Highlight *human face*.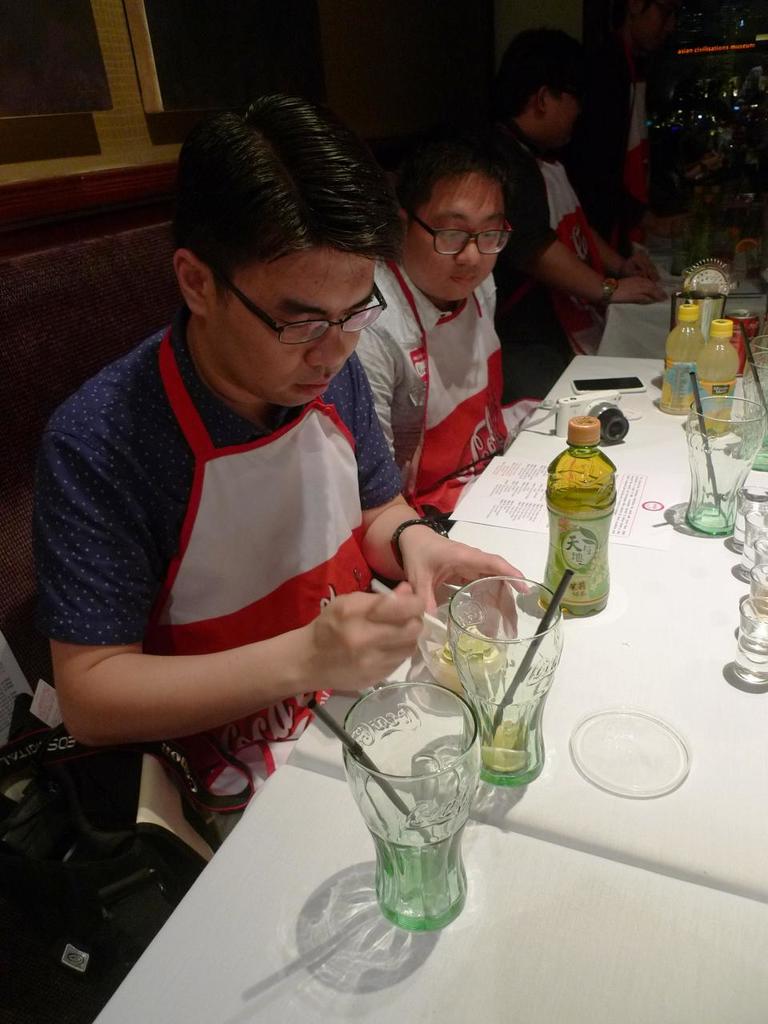
Highlighted region: [x1=412, y1=167, x2=507, y2=306].
